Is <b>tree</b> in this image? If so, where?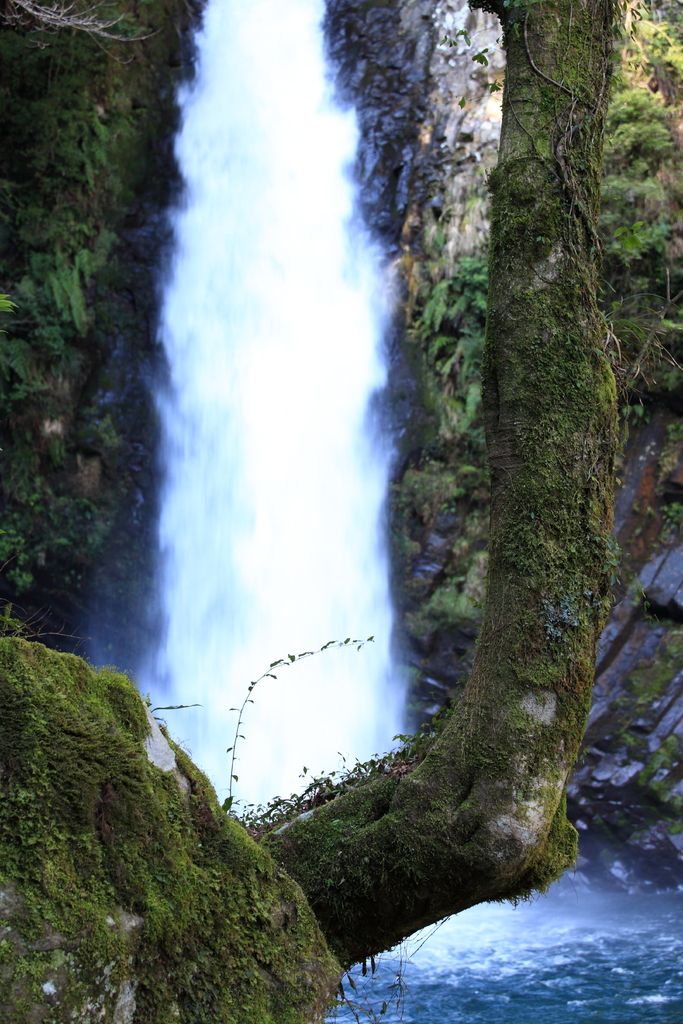
Yes, at bbox(268, 0, 641, 970).
